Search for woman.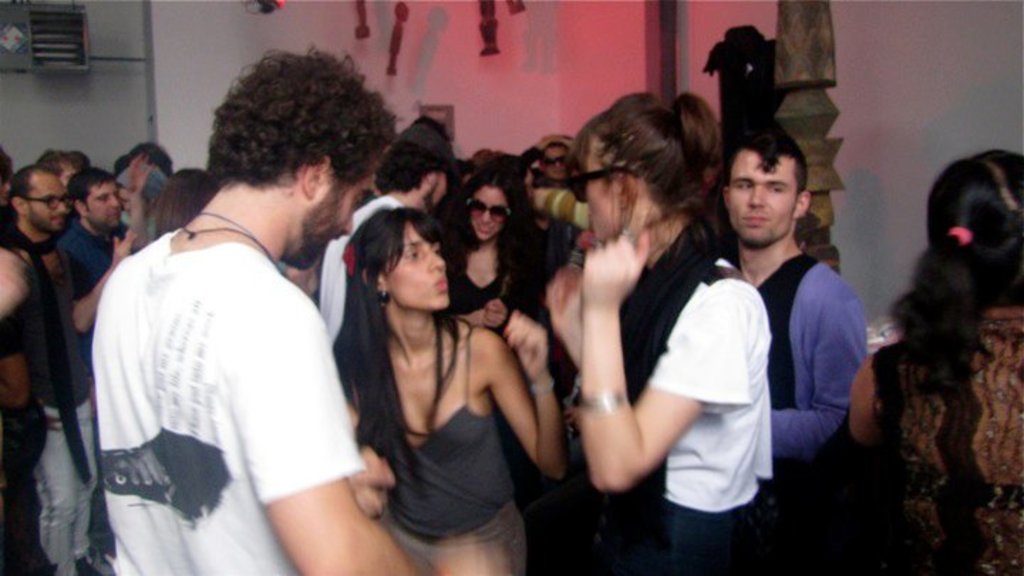
Found at l=848, t=128, r=1023, b=556.
